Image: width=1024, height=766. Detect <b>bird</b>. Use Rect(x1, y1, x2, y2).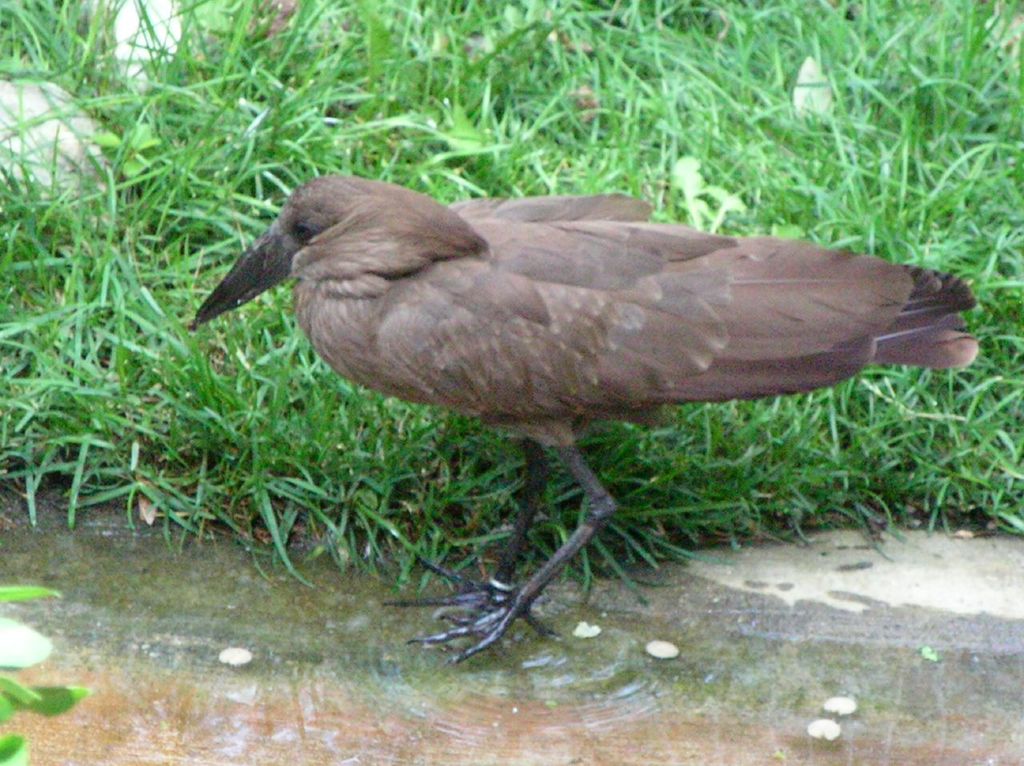
Rect(199, 216, 928, 634).
